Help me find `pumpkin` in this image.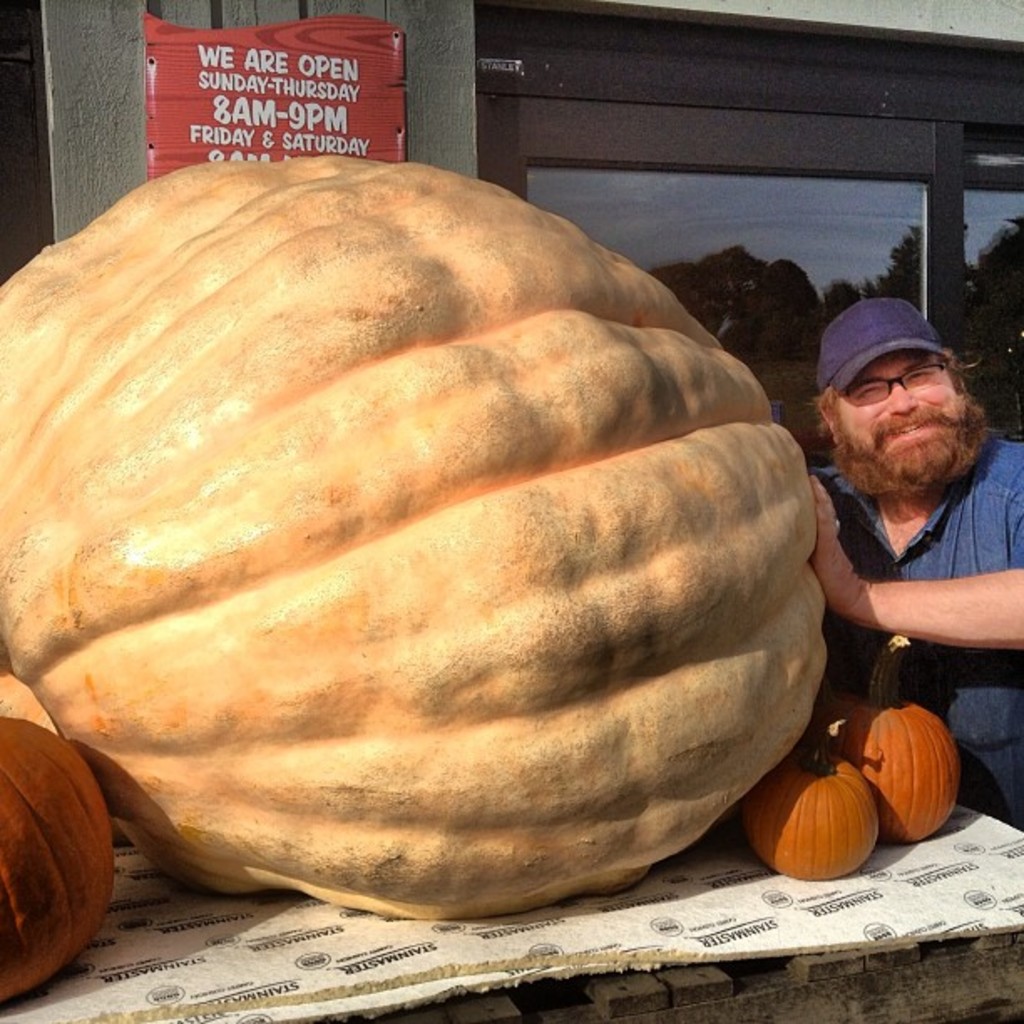
Found it: region(0, 156, 838, 937).
